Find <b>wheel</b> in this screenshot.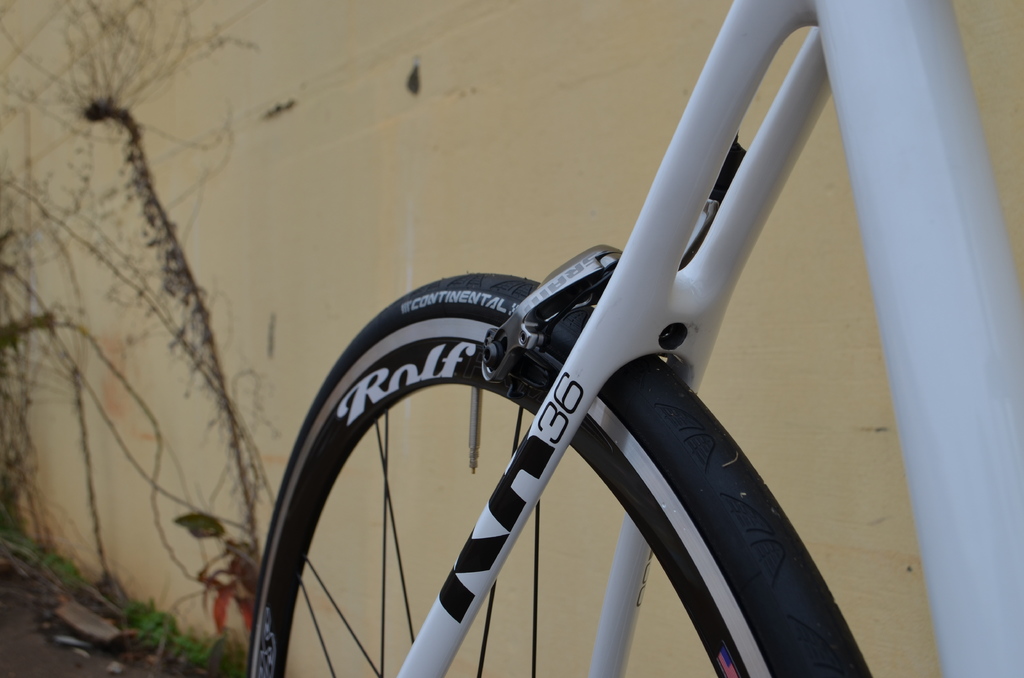
The bounding box for <b>wheel</b> is 245,276,872,677.
